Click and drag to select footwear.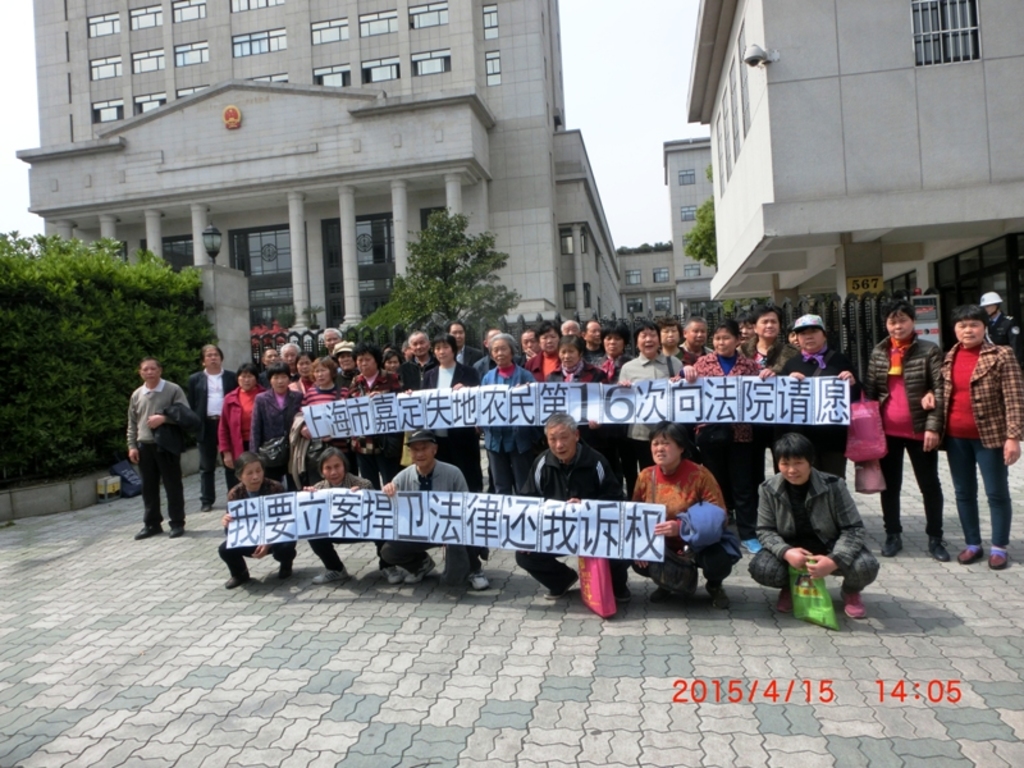
Selection: {"left": 544, "top": 570, "right": 580, "bottom": 599}.
